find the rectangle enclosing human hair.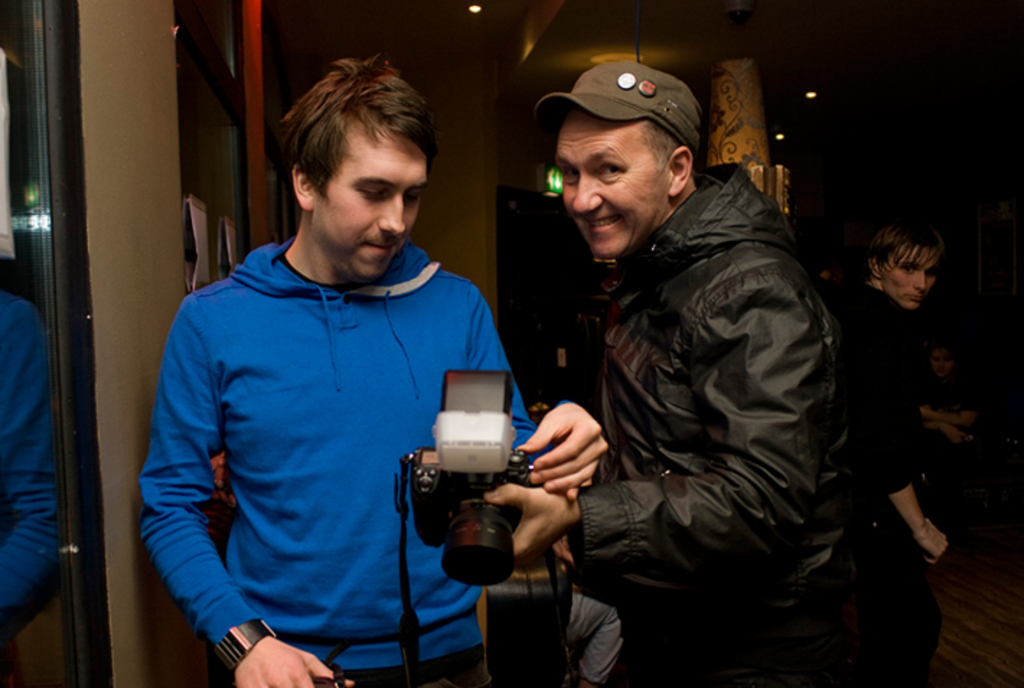
box(277, 55, 438, 200).
